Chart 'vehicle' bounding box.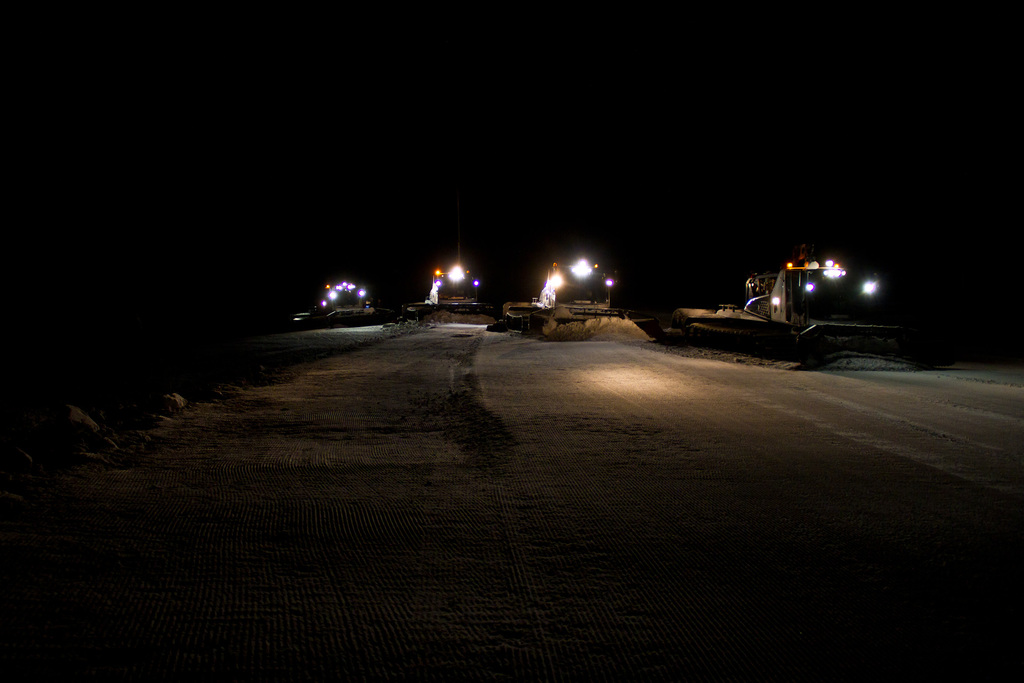
Charted: [312,274,379,325].
